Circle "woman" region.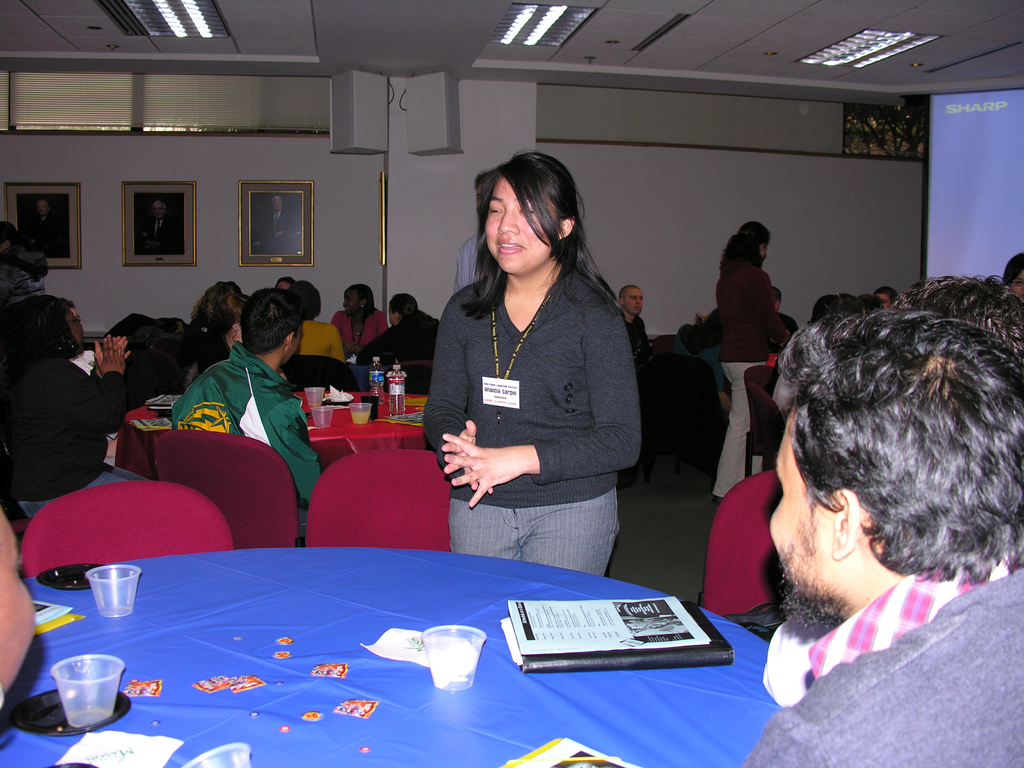
Region: (289,281,343,363).
